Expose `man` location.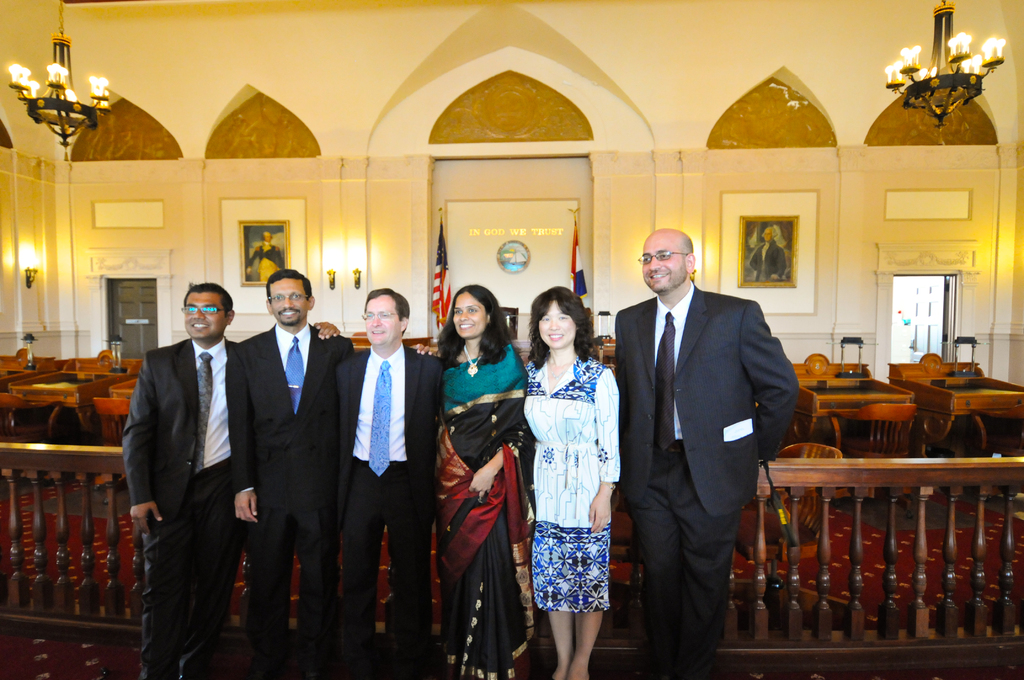
Exposed at l=123, t=281, r=340, b=679.
